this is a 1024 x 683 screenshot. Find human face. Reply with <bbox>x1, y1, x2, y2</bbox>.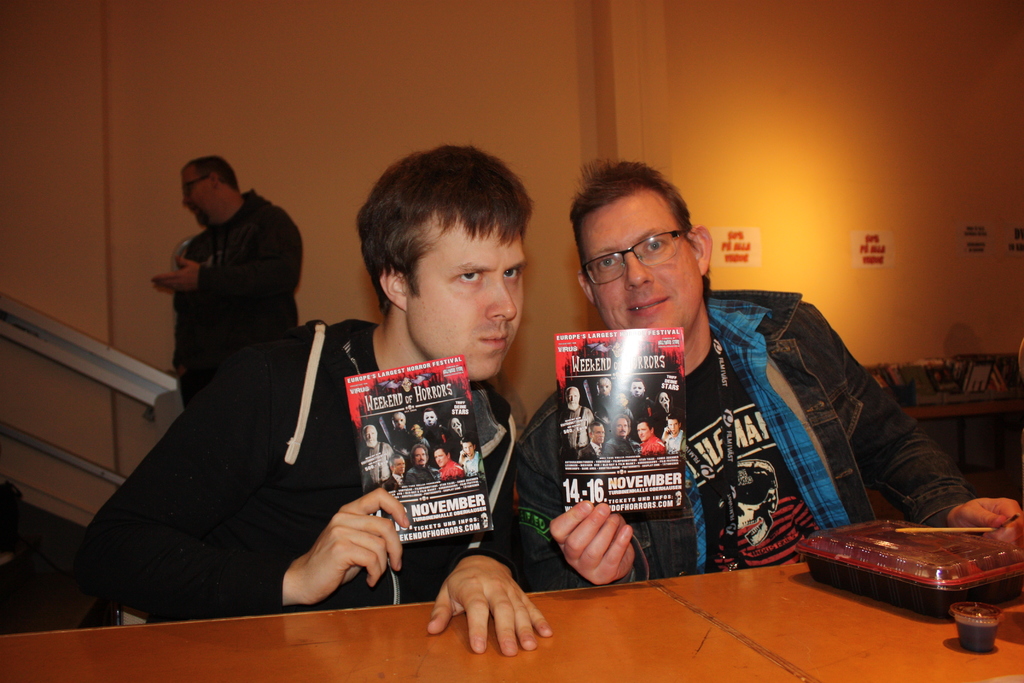
<bbox>415, 444, 426, 466</bbox>.
